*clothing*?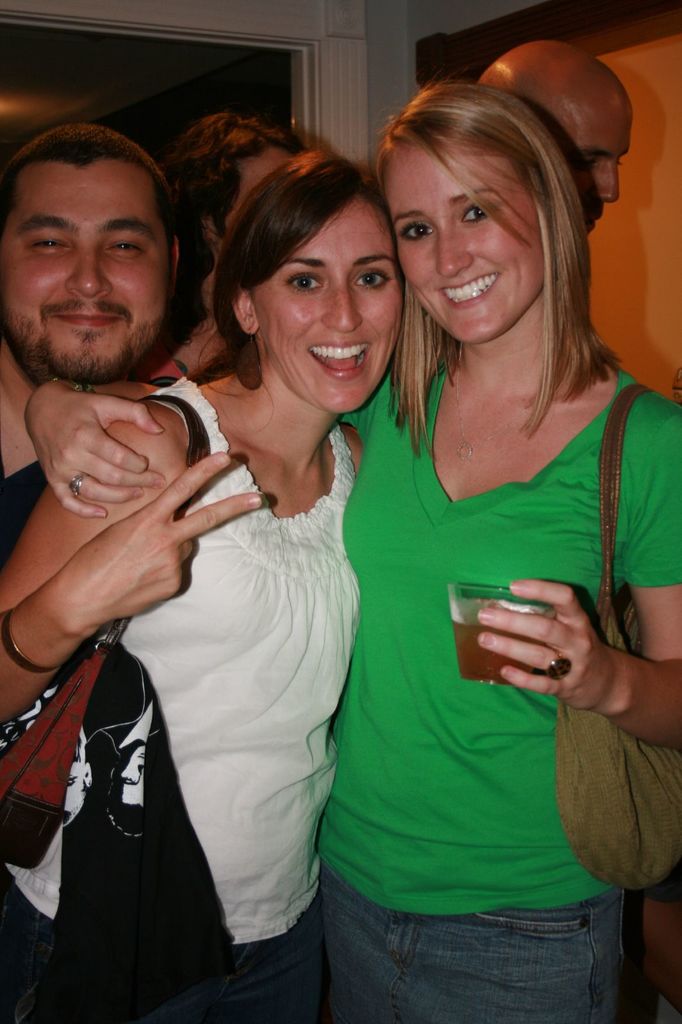
bbox=(0, 457, 65, 574)
